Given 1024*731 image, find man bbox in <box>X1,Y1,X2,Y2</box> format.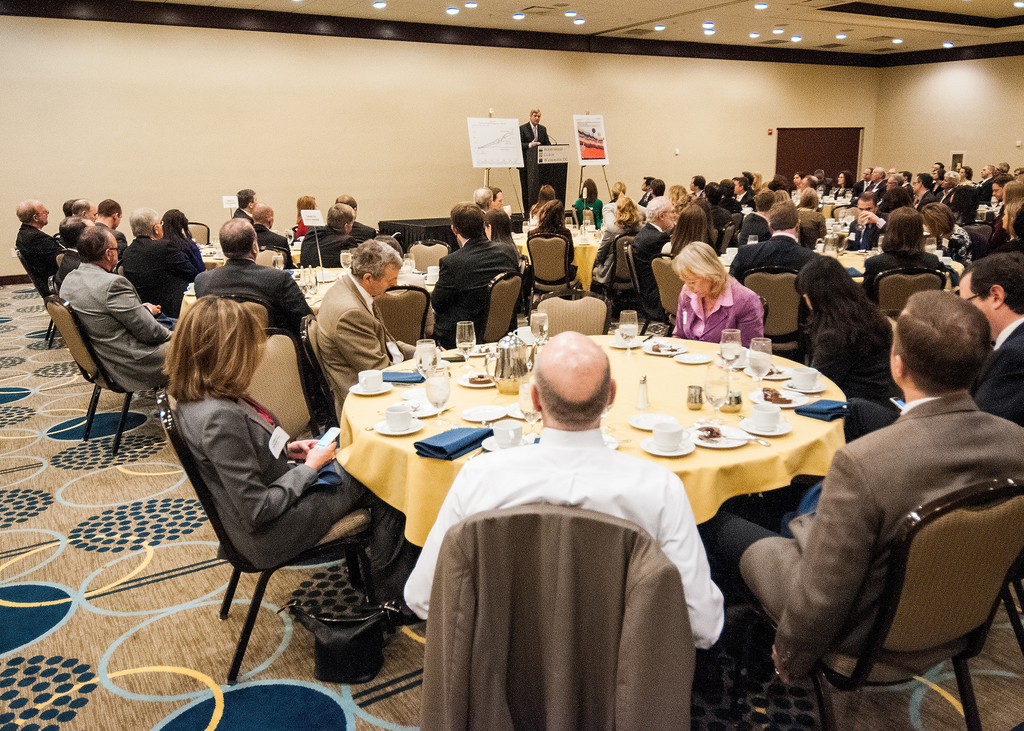
<box>846,195,886,253</box>.
